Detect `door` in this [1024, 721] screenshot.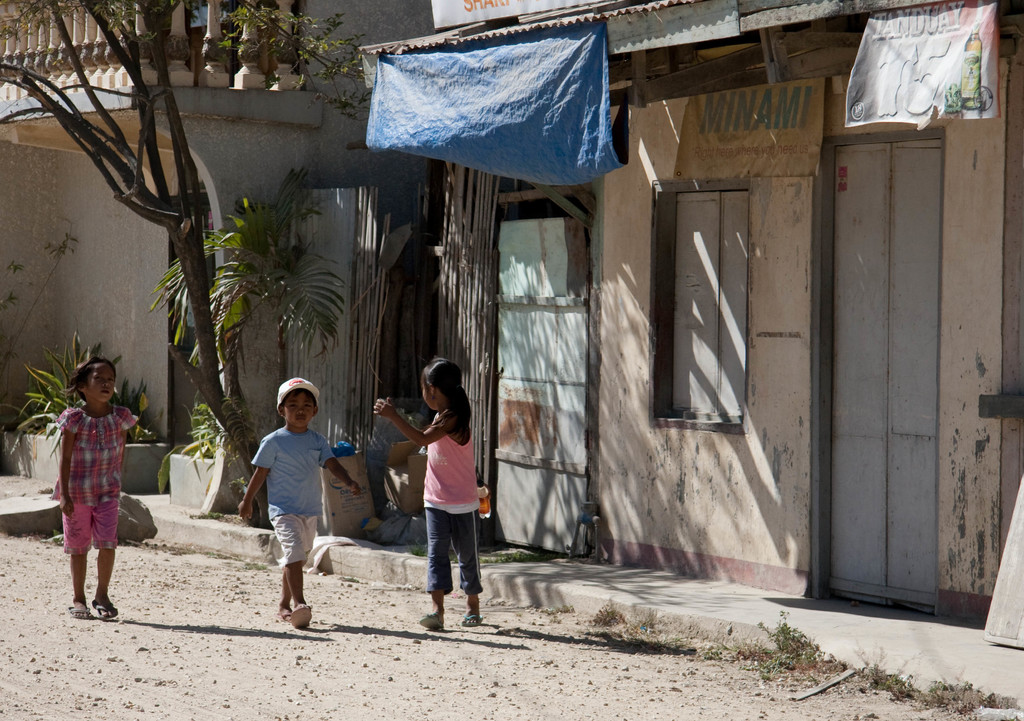
Detection: select_region(167, 204, 213, 451).
